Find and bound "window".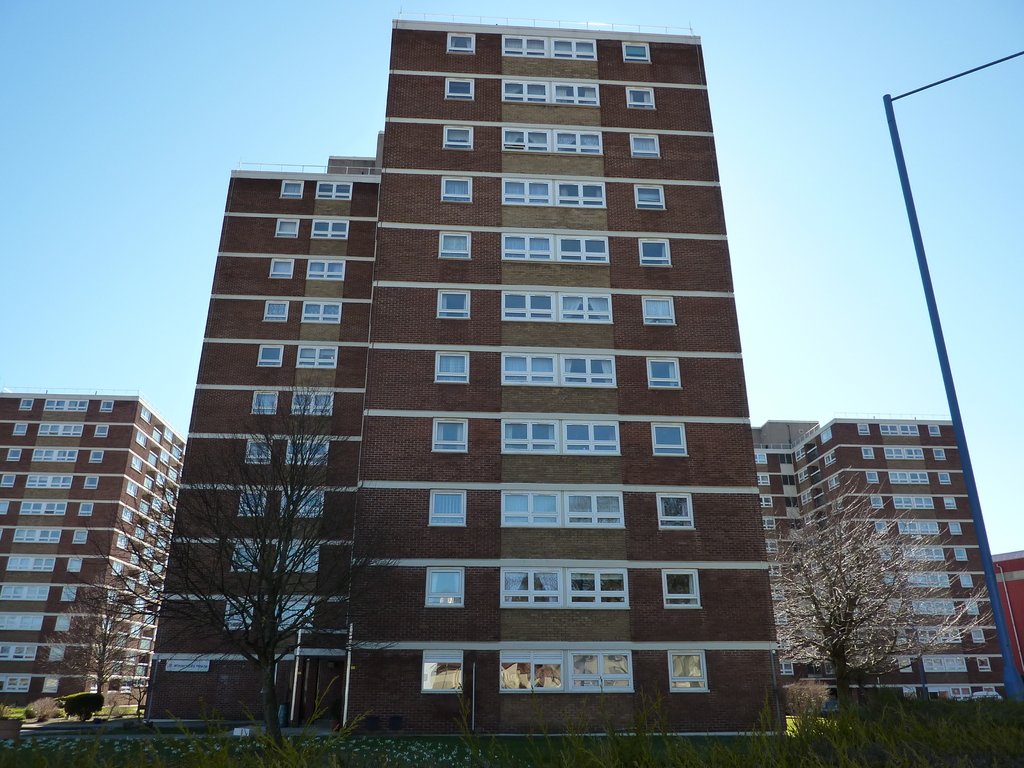
Bound: 950 522 960 536.
